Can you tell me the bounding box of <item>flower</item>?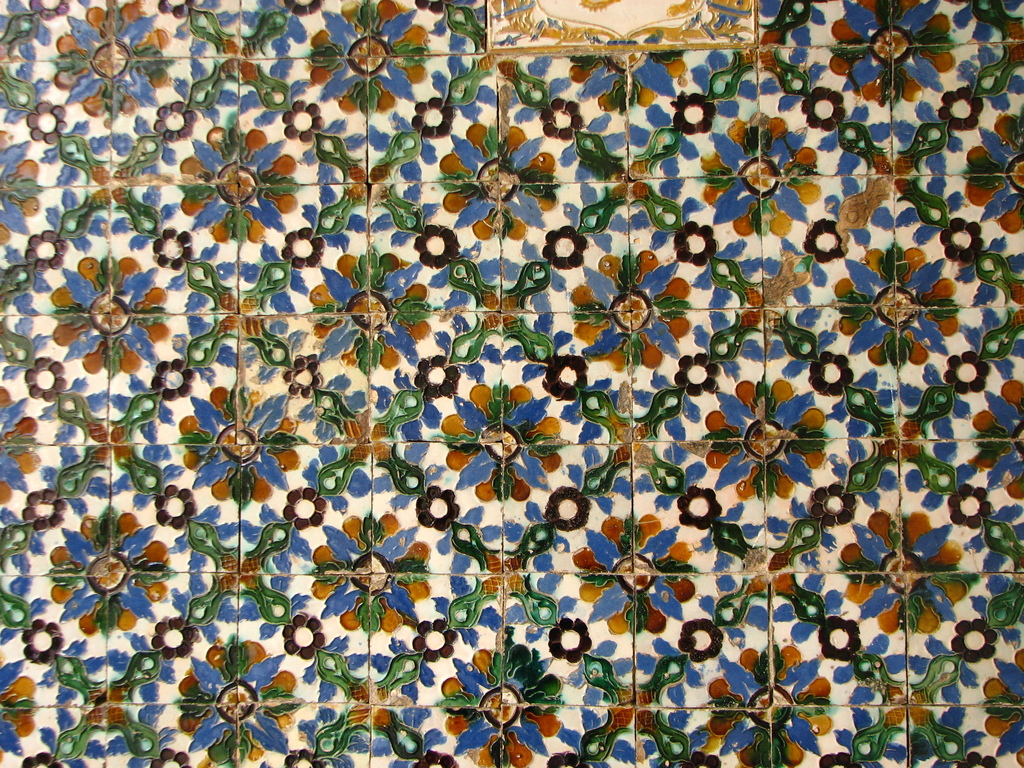
bbox=(573, 505, 700, 637).
